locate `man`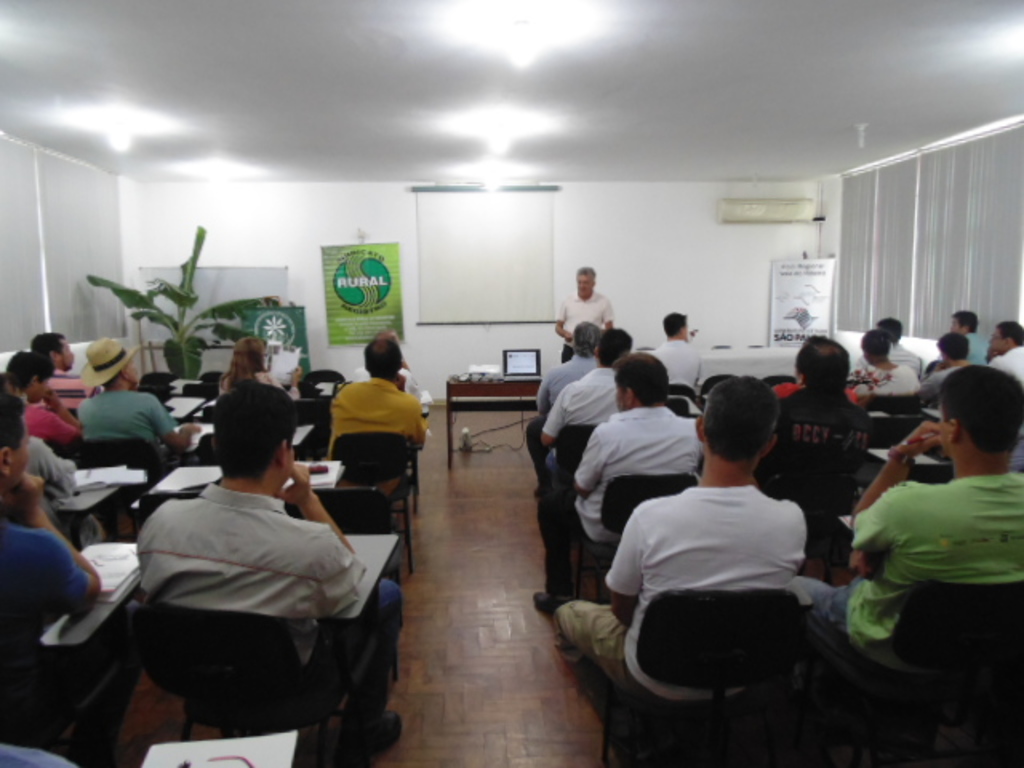
[x1=82, y1=334, x2=202, y2=464]
